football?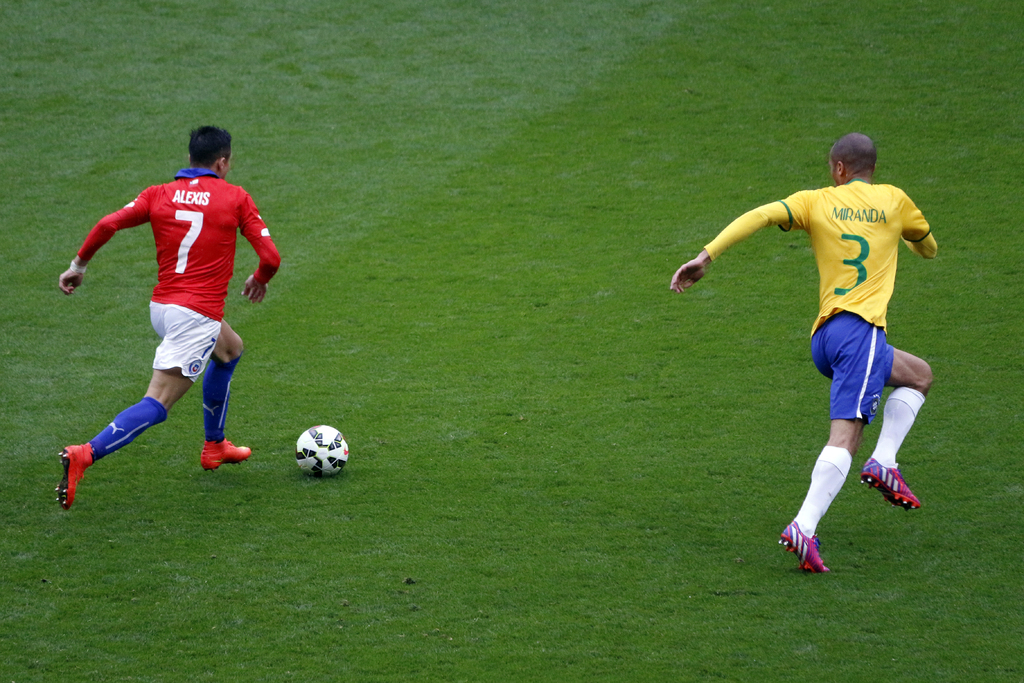
[left=294, top=423, right=350, bottom=475]
